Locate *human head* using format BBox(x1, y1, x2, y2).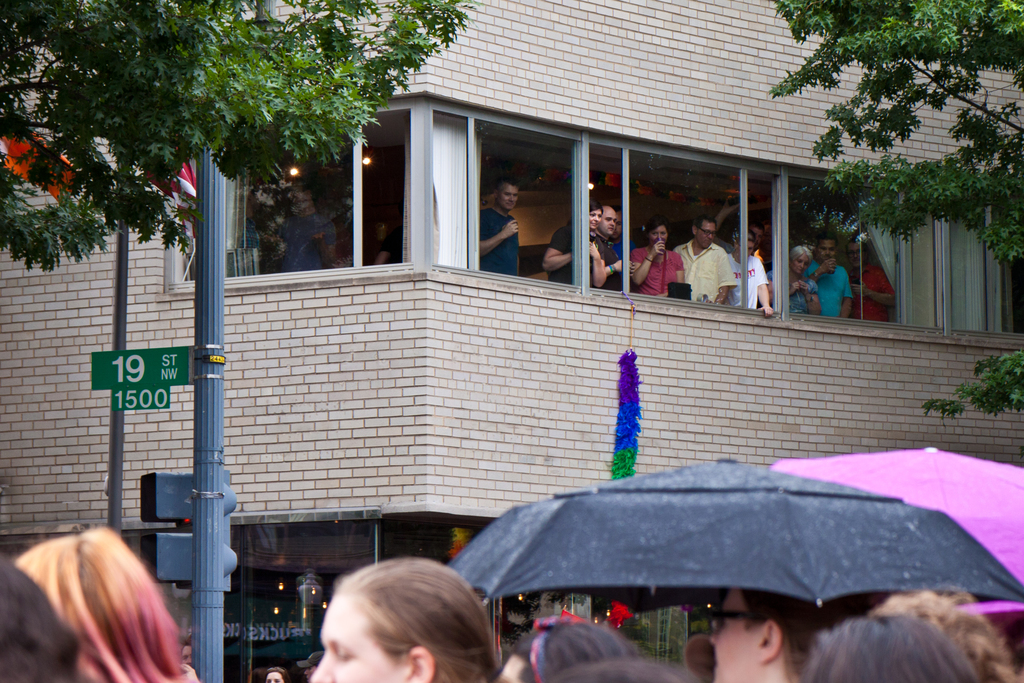
BBox(549, 658, 699, 682).
